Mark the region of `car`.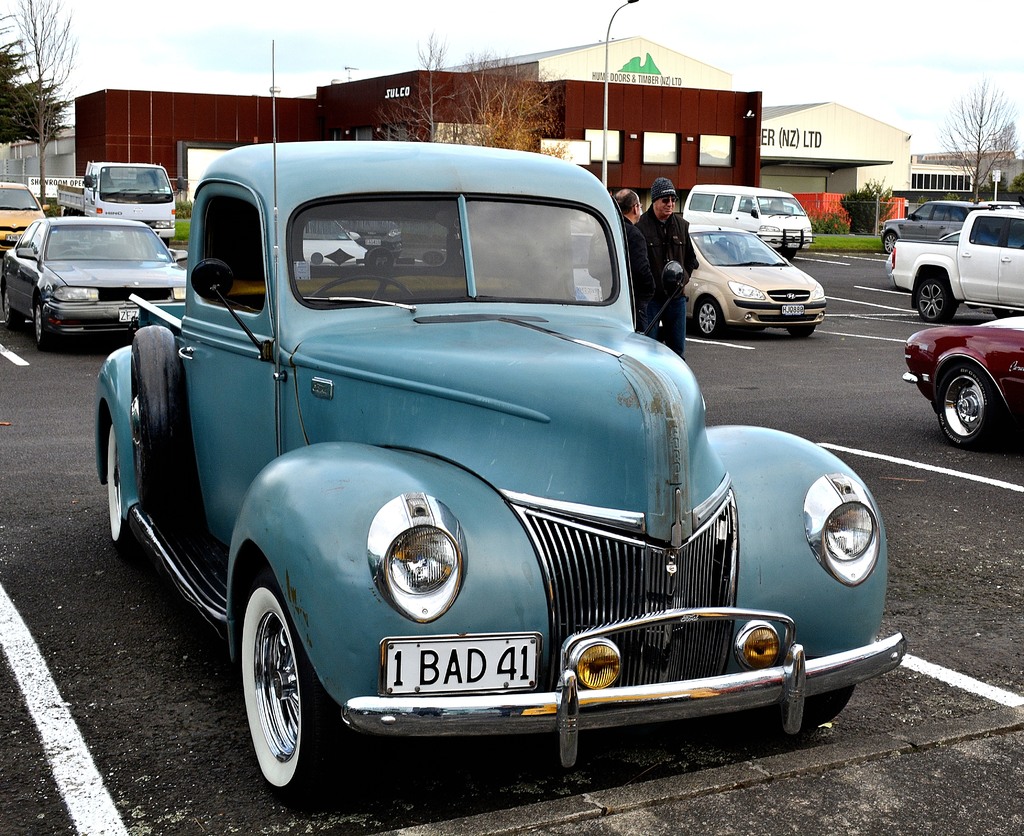
Region: 868 195 1016 256.
